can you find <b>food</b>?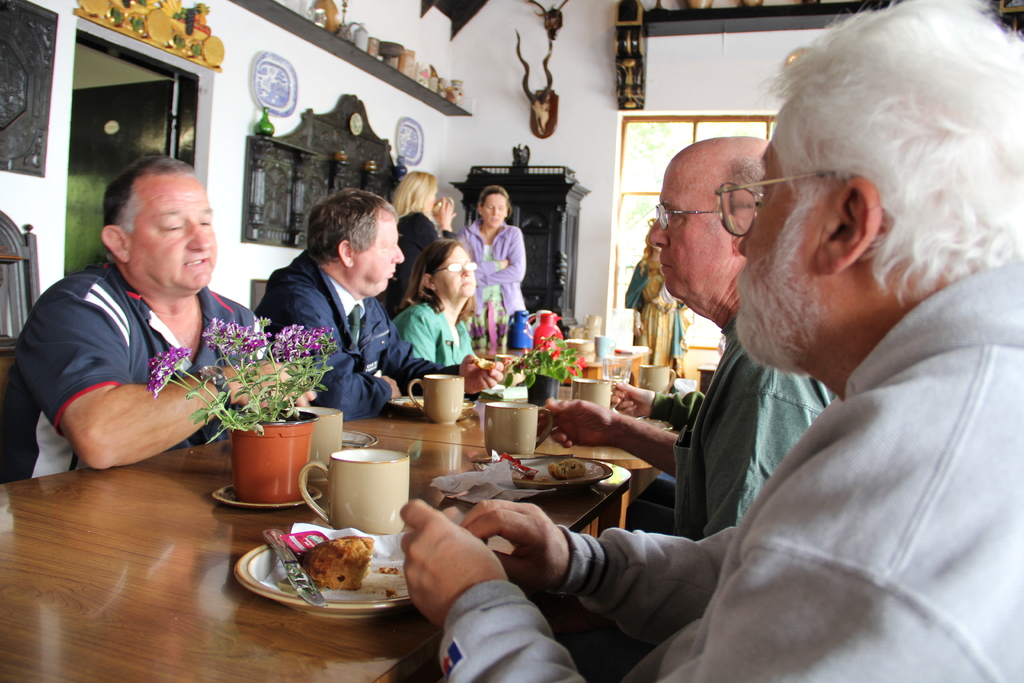
Yes, bounding box: bbox=[543, 456, 586, 477].
